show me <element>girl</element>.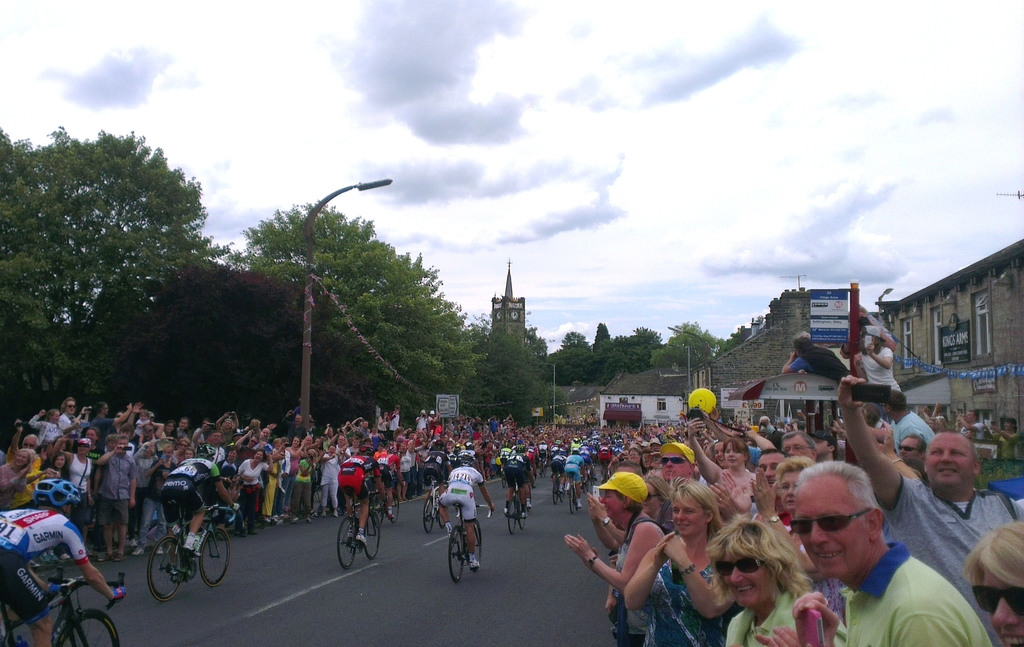
<element>girl</element> is here: [x1=292, y1=448, x2=315, y2=524].
